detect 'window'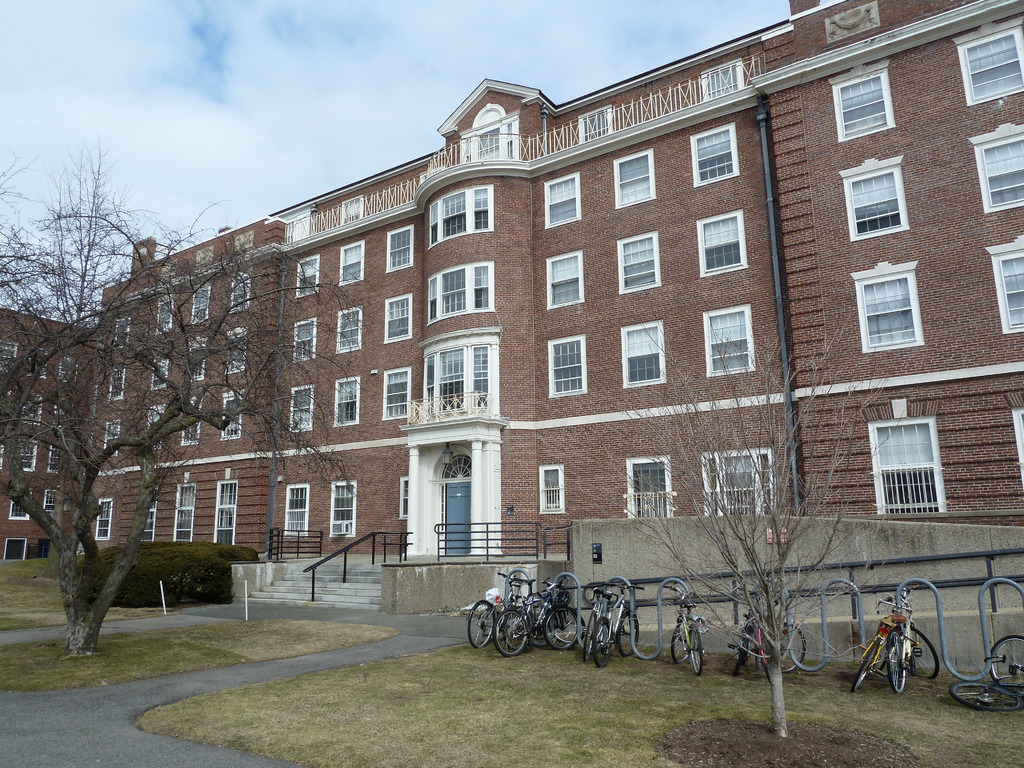
[left=10, top=491, right=34, bottom=521]
